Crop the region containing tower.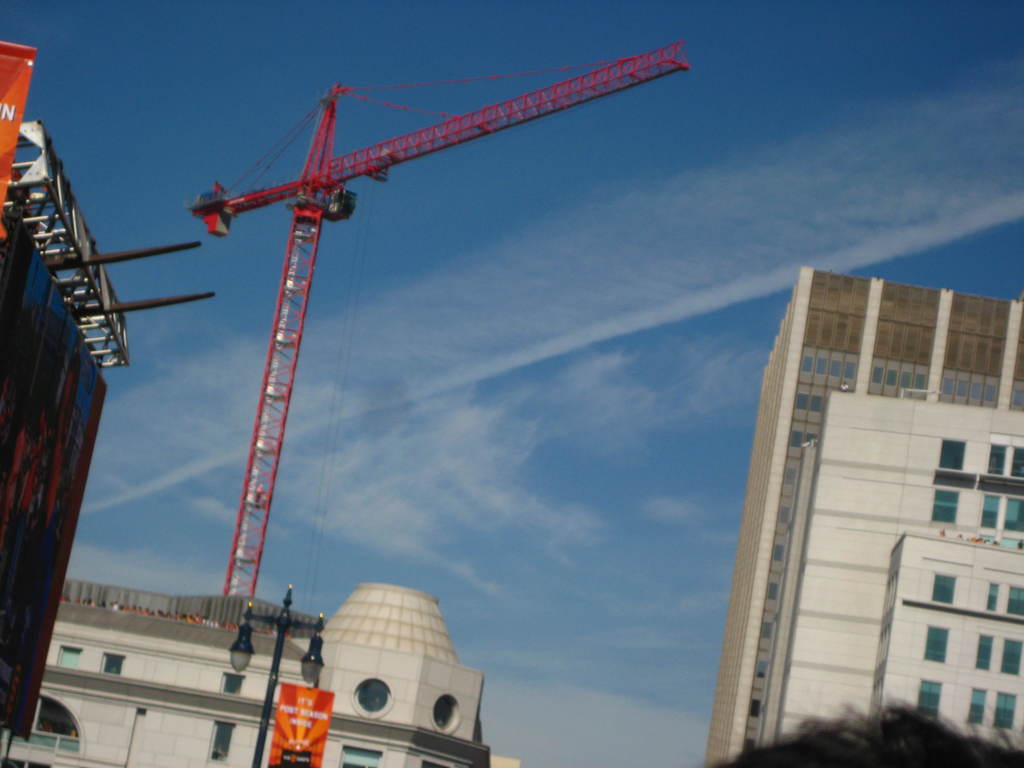
Crop region: {"x1": 159, "y1": 48, "x2": 717, "y2": 592}.
